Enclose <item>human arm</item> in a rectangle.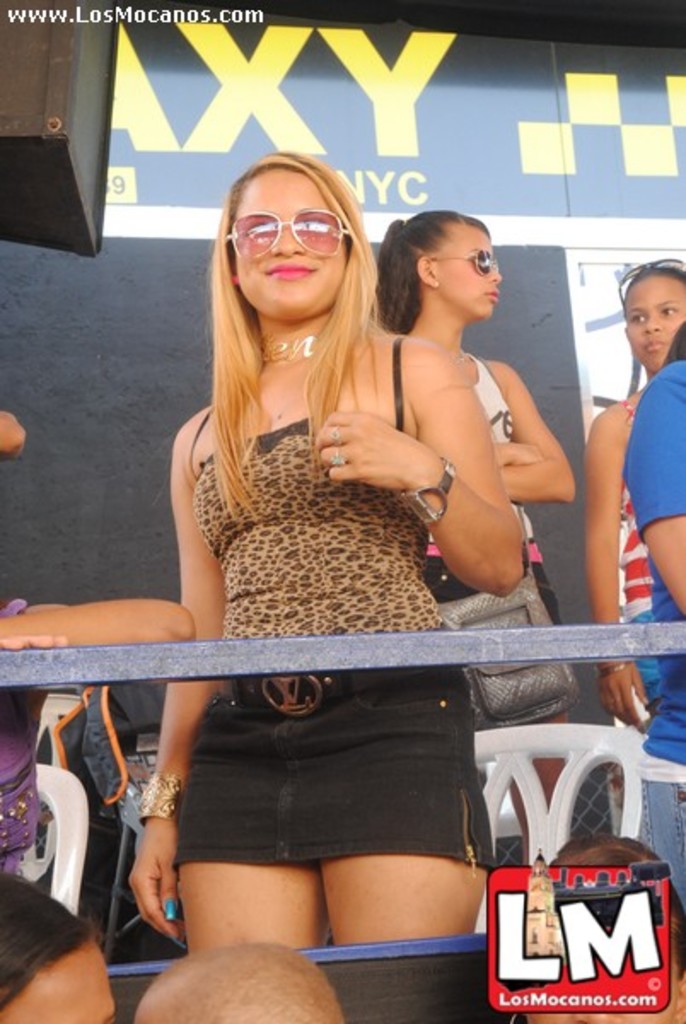
(584,408,655,744).
